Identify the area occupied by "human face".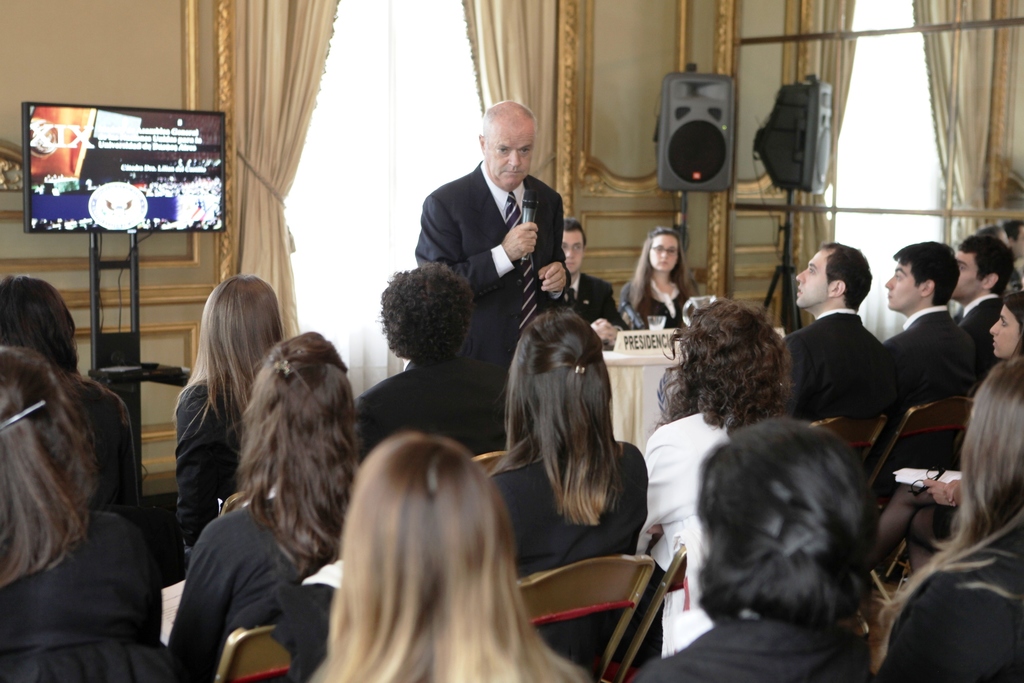
Area: pyautogui.locateOnScreen(564, 229, 588, 269).
